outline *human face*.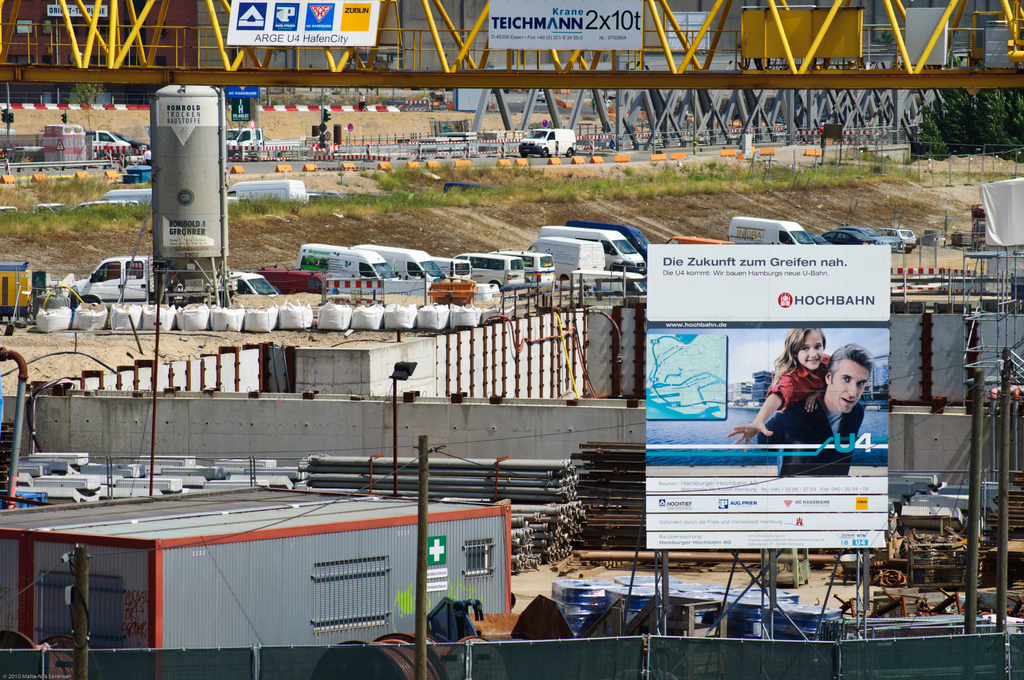
Outline: <box>830,360,867,410</box>.
